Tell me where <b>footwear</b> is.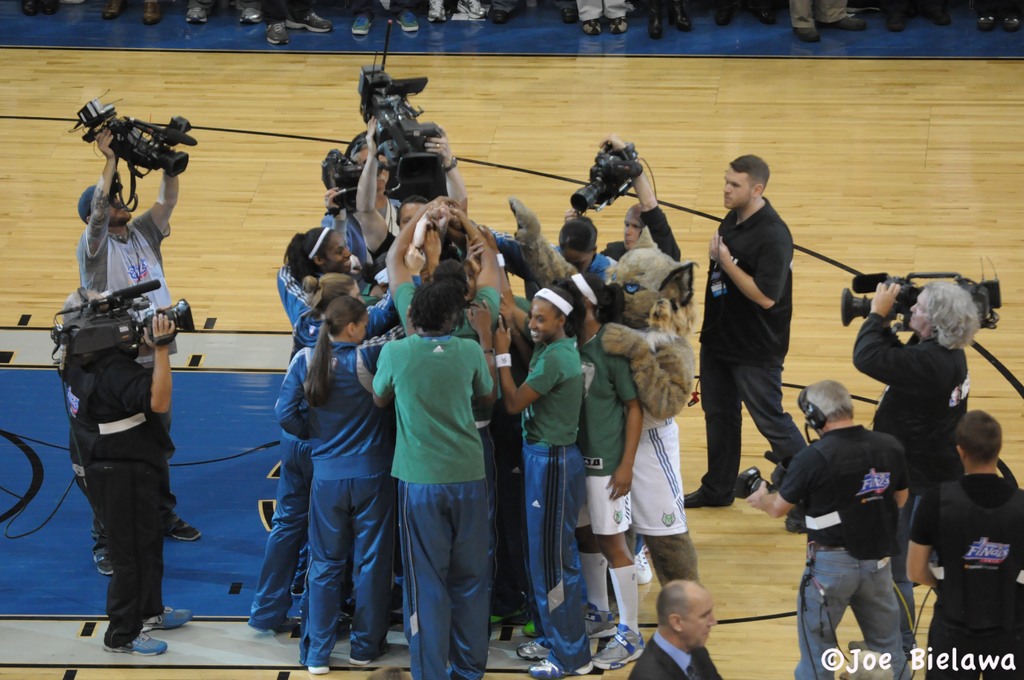
<b>footwear</b> is at bbox(589, 624, 646, 673).
